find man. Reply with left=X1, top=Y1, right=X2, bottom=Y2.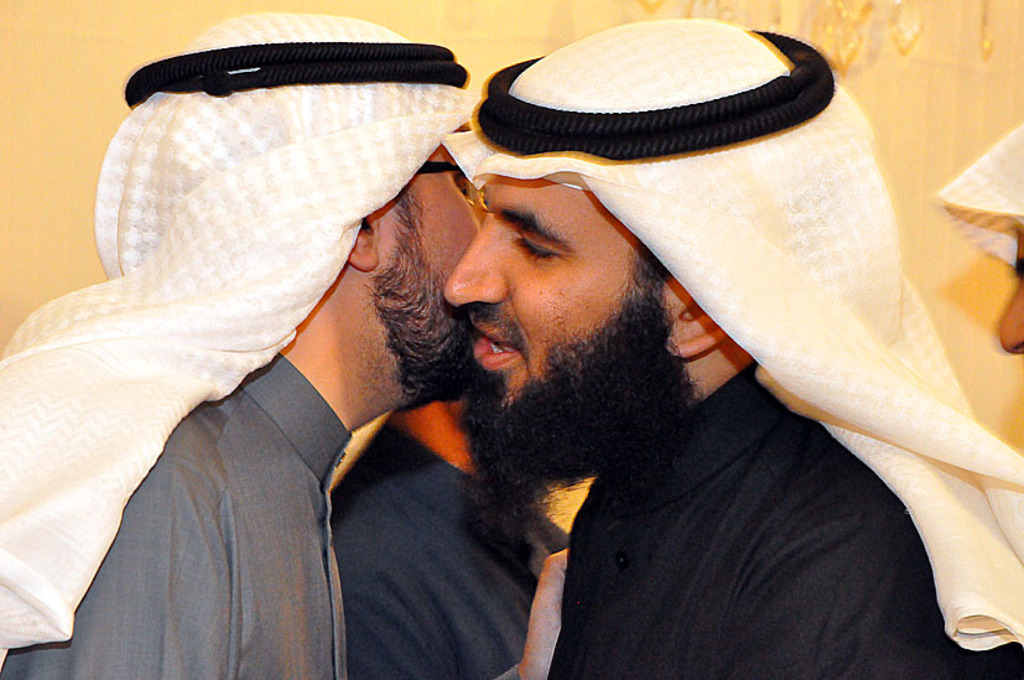
left=5, top=5, right=627, bottom=674.
